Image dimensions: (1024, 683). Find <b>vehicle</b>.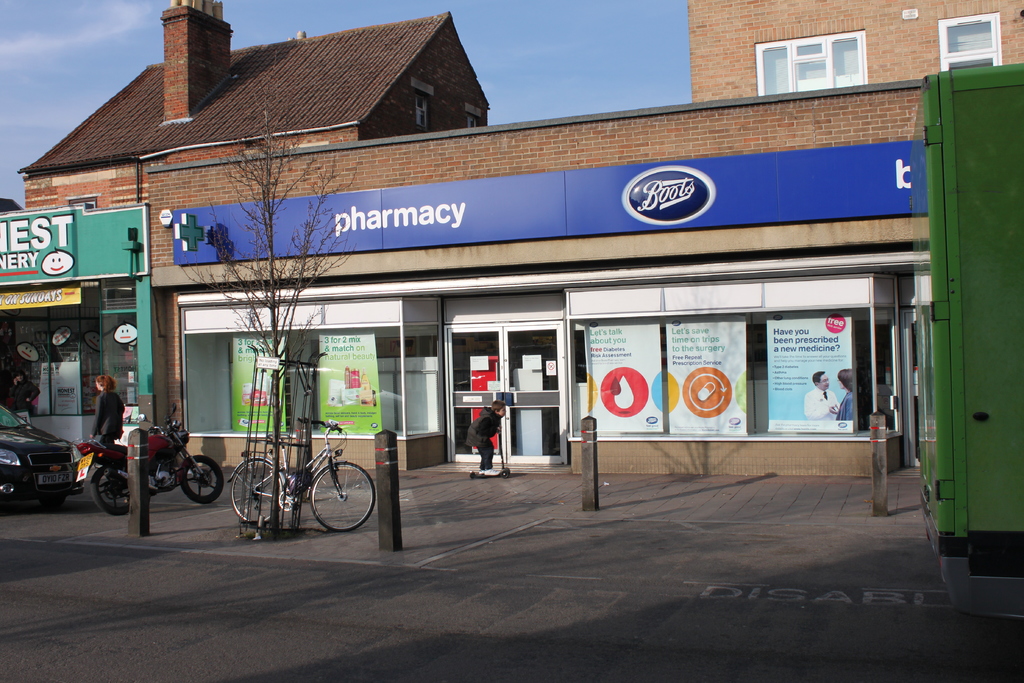
[9,422,86,505].
